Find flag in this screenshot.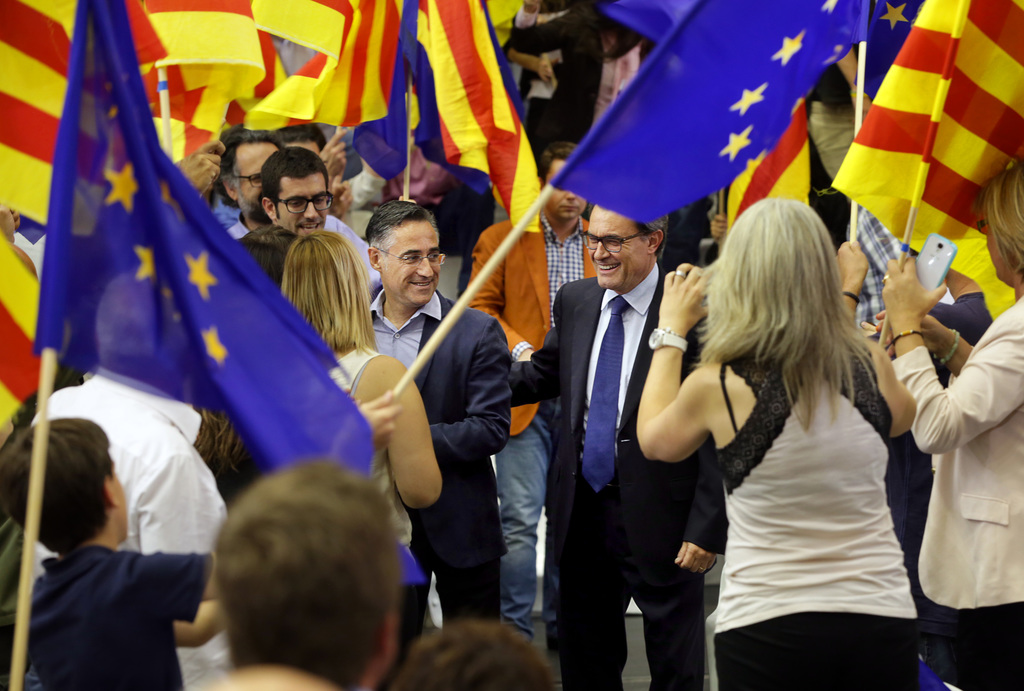
The bounding box for flag is (22, 0, 426, 587).
